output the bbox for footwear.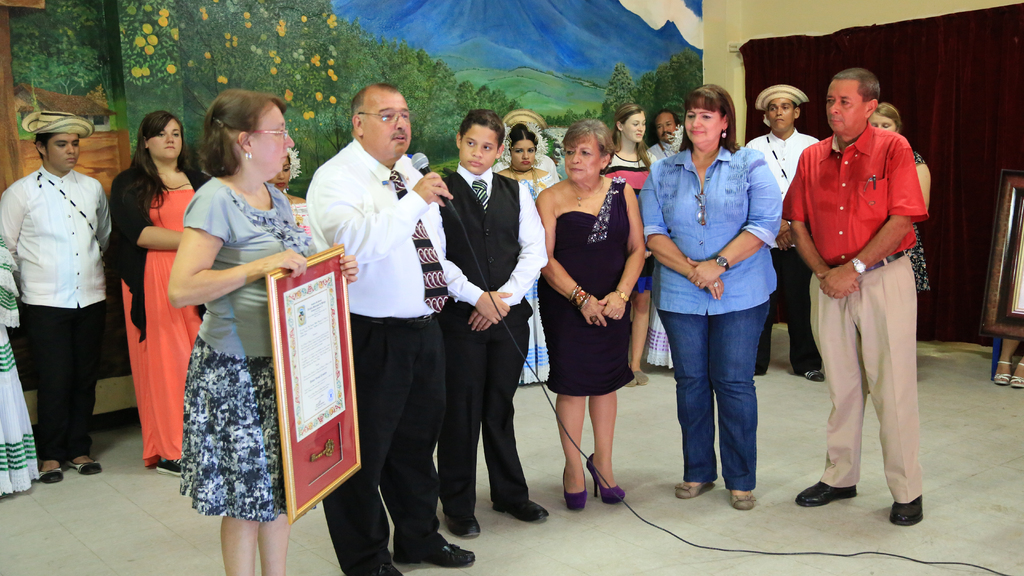
bbox=(585, 452, 621, 504).
